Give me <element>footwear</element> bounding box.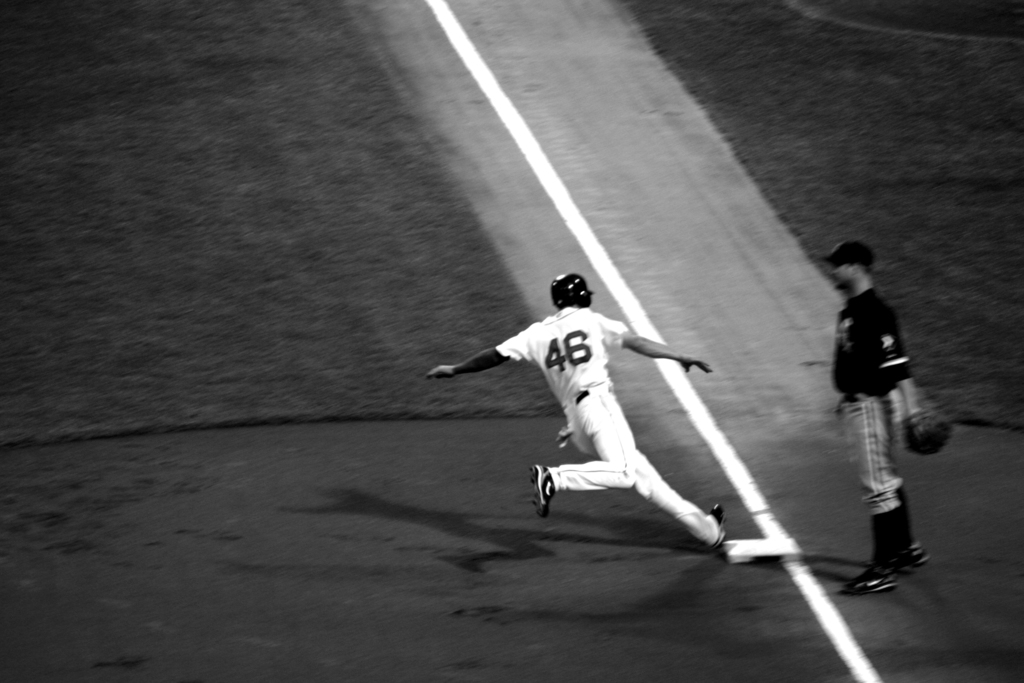
bbox=[707, 502, 723, 548].
